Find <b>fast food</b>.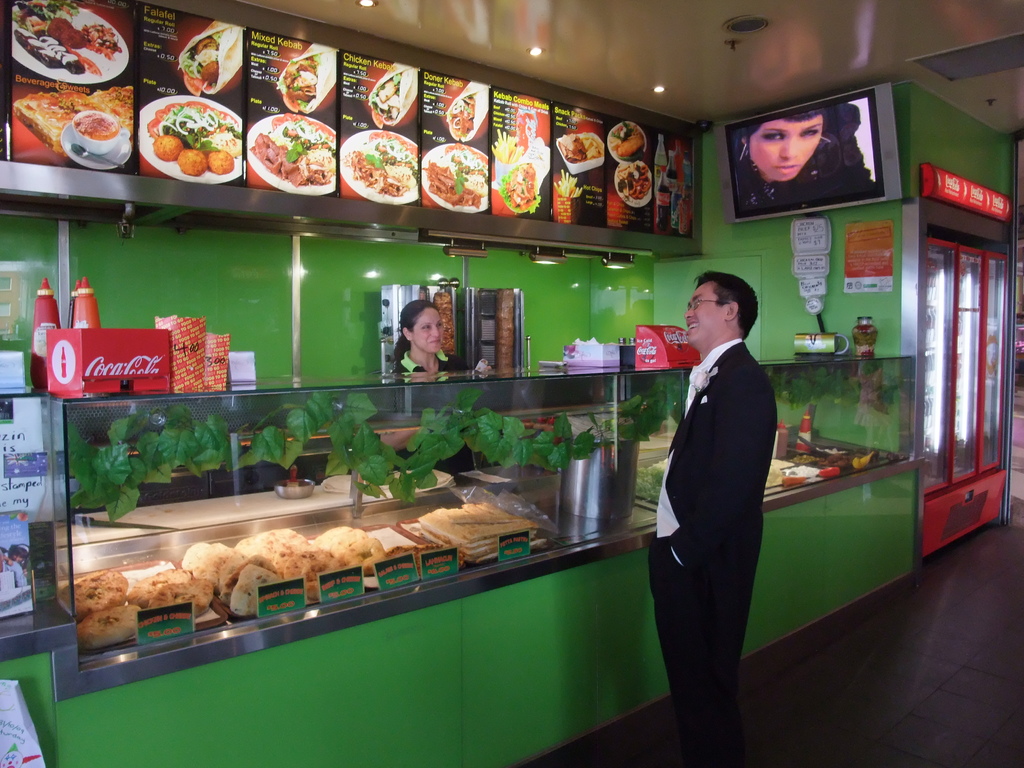
413/497/538/557.
